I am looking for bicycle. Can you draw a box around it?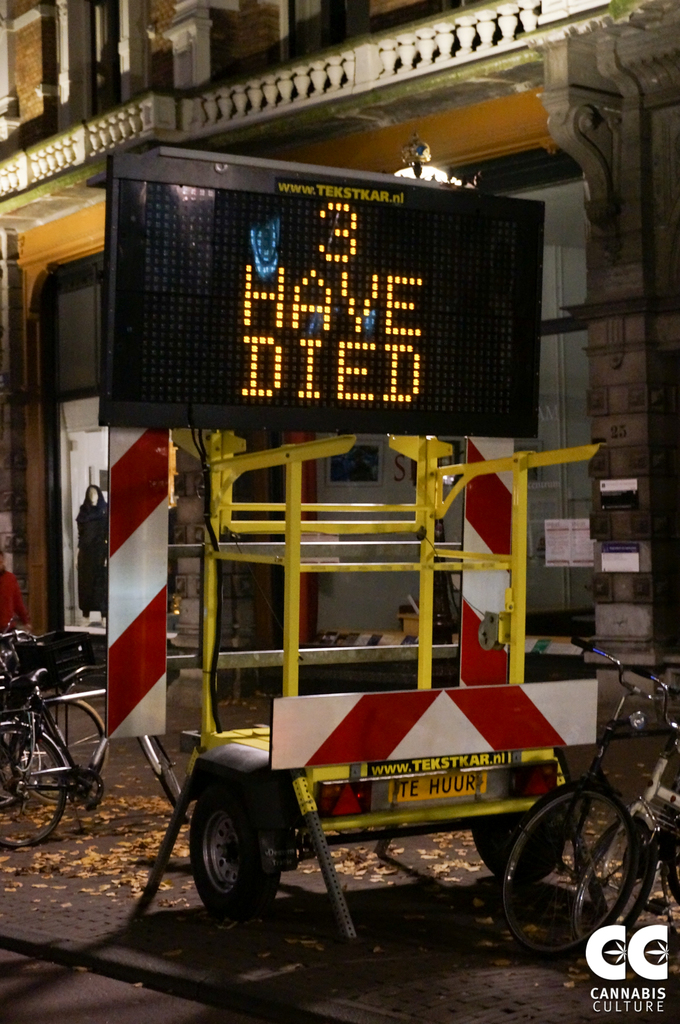
Sure, the bounding box is {"x1": 498, "y1": 619, "x2": 679, "y2": 956}.
